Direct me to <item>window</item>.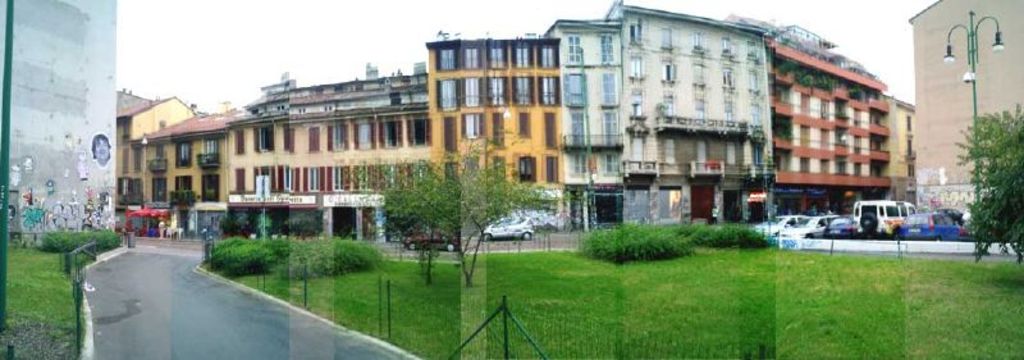
Direction: 628/90/641/119.
